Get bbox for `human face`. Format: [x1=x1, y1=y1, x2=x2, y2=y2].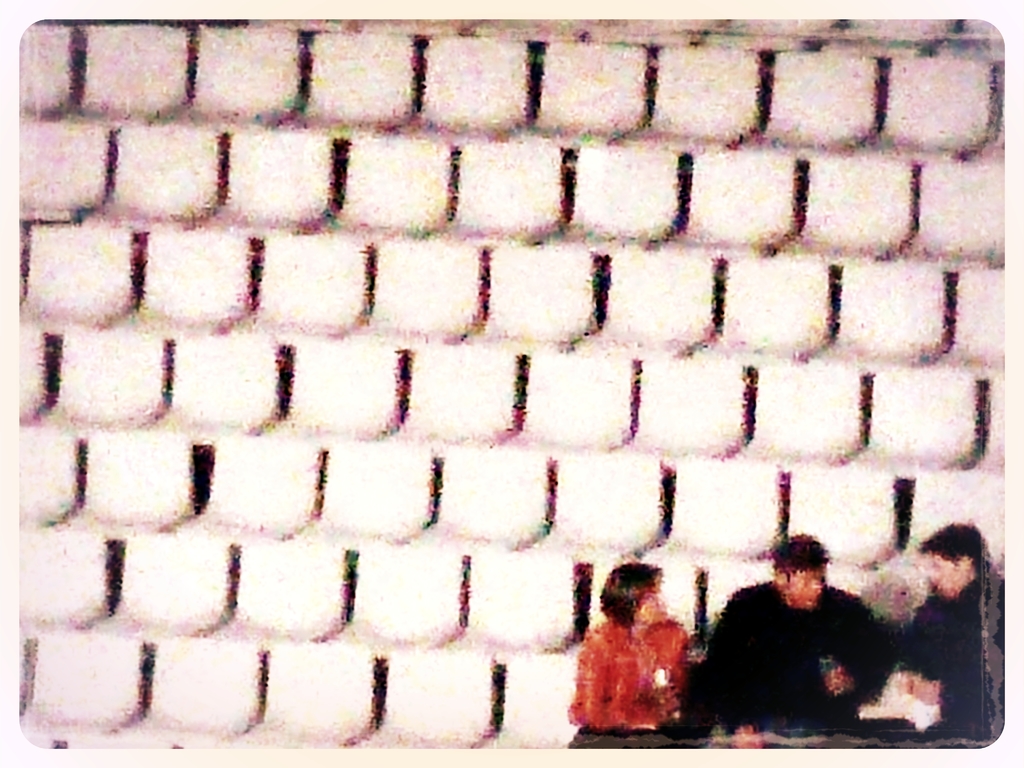
[x1=634, y1=582, x2=672, y2=627].
